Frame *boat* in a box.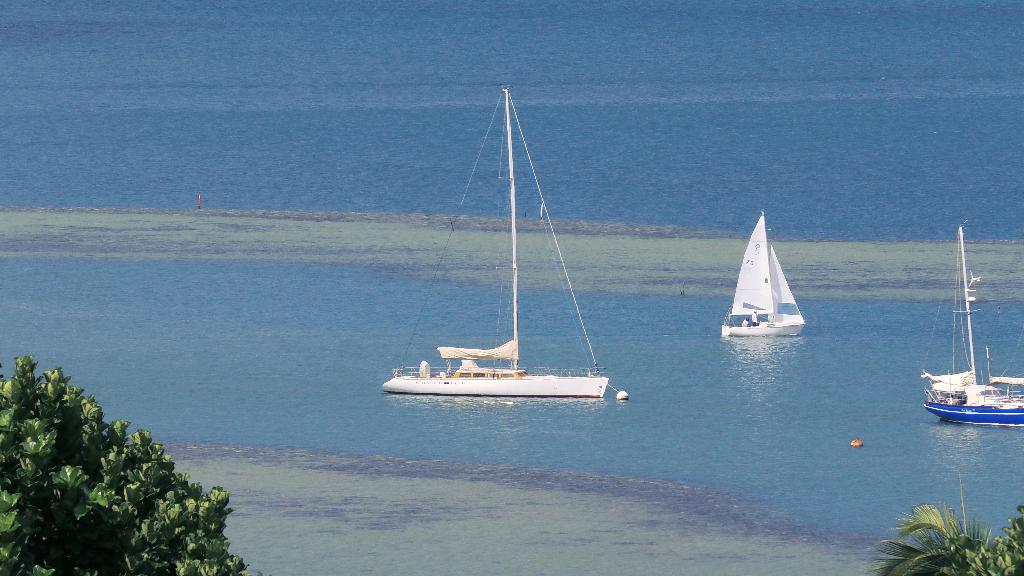
bbox(367, 84, 640, 419).
